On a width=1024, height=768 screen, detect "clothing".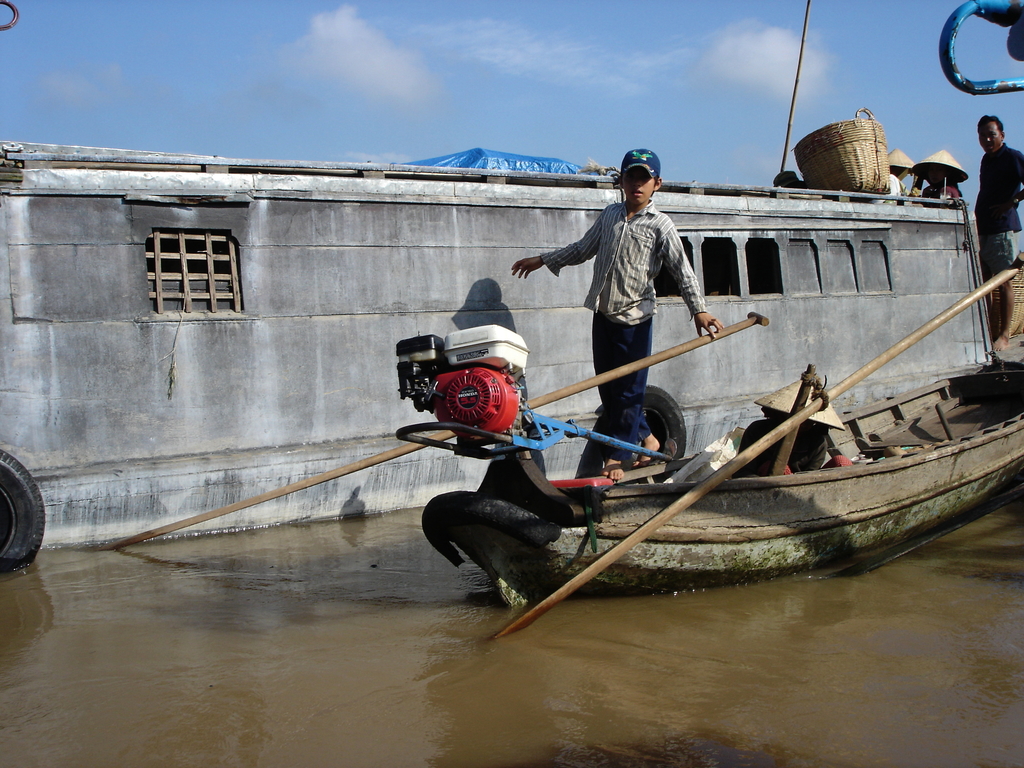
{"left": 534, "top": 193, "right": 714, "bottom": 463}.
